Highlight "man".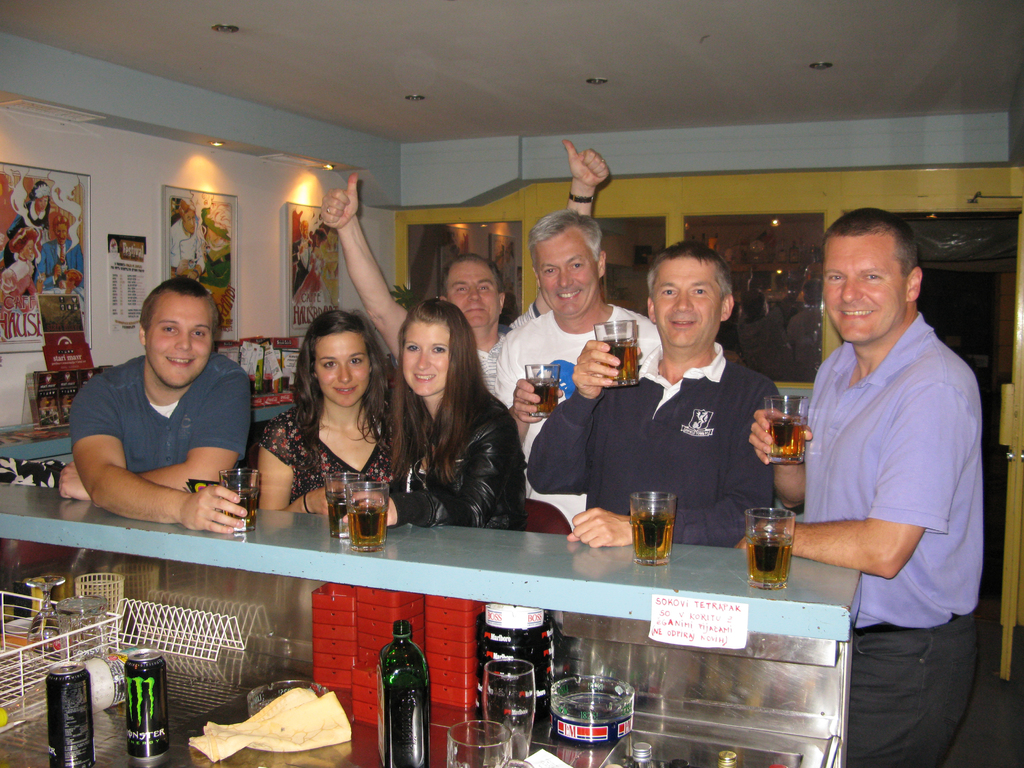
Highlighted region: l=772, t=182, r=998, b=748.
